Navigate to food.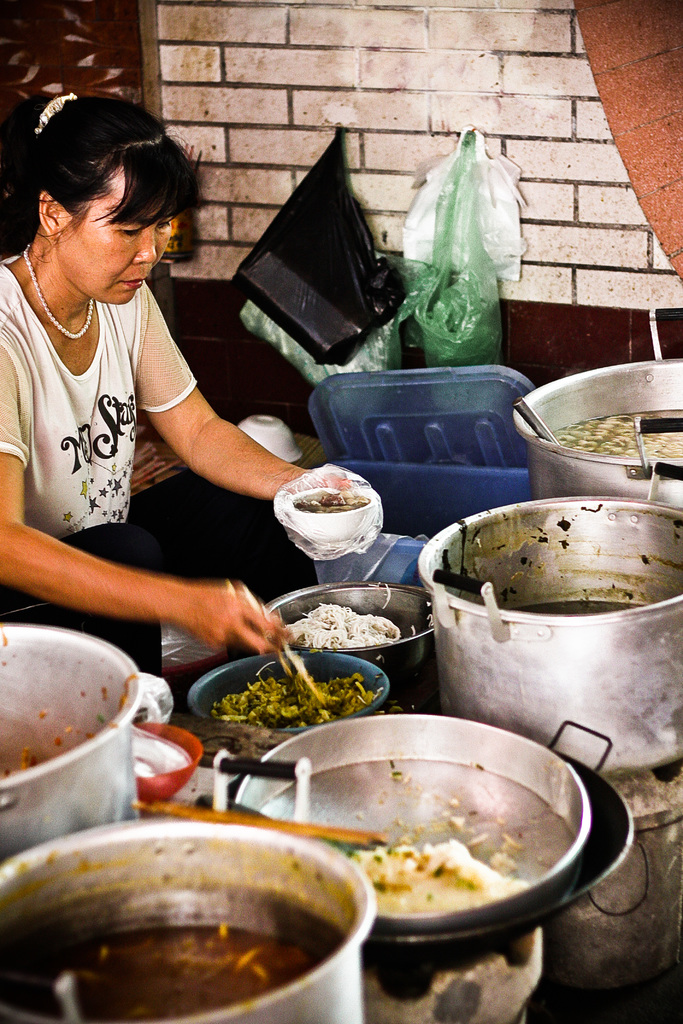
Navigation target: <bbox>286, 599, 398, 655</bbox>.
